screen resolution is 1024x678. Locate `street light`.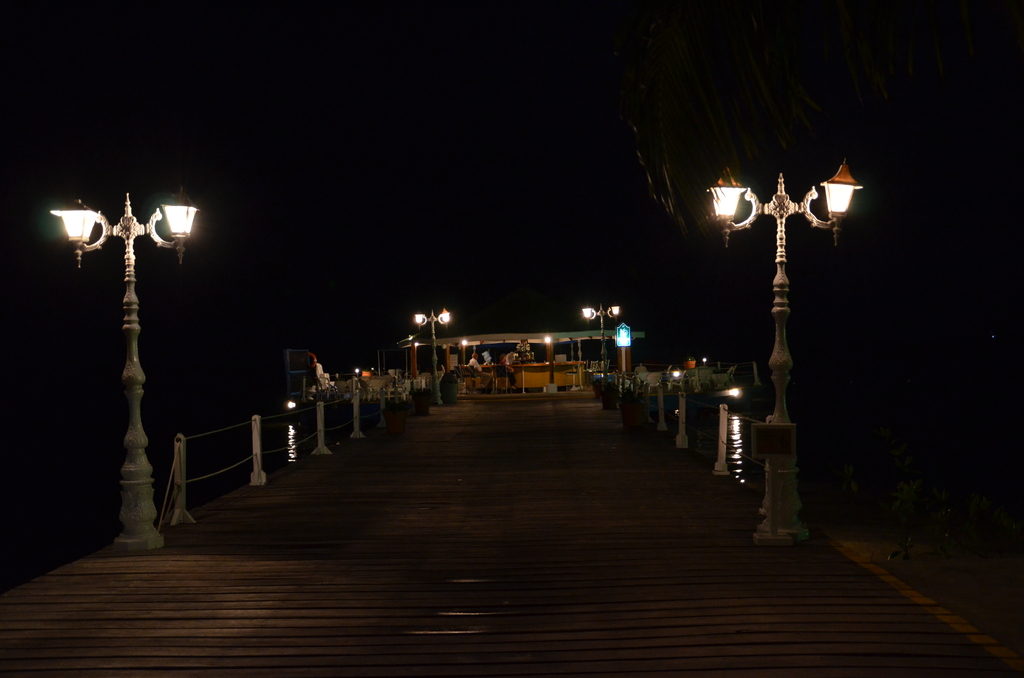
x1=707, y1=113, x2=852, y2=539.
